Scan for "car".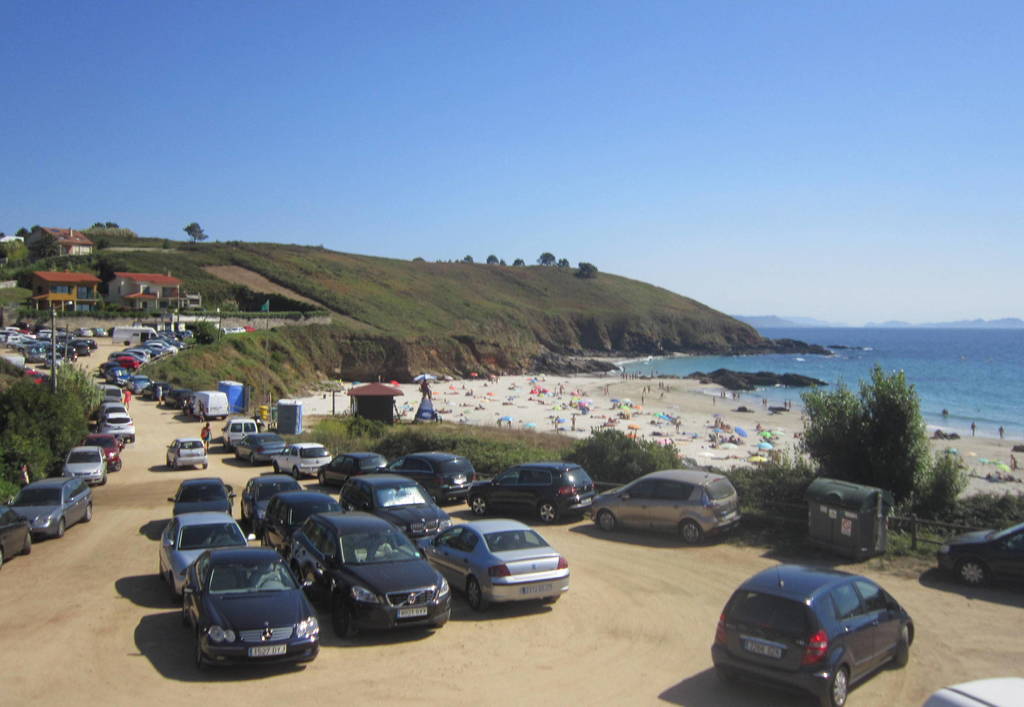
Scan result: BBox(84, 431, 123, 478).
